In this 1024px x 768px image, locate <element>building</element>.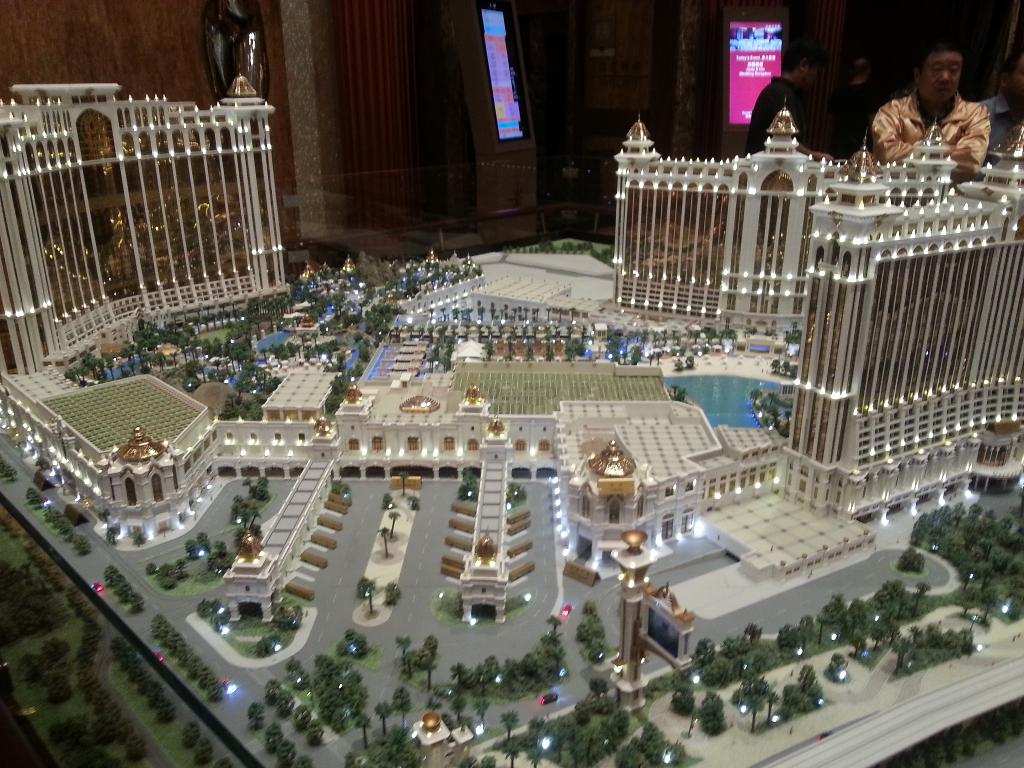
Bounding box: left=0, top=80, right=277, bottom=369.
